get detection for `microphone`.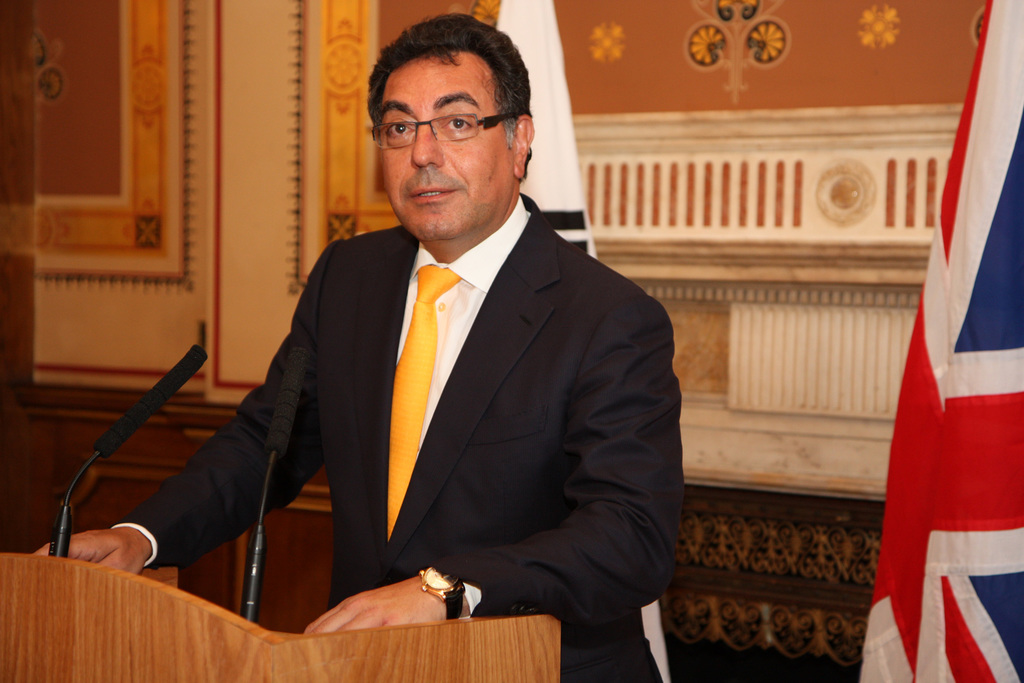
Detection: locate(264, 346, 307, 462).
